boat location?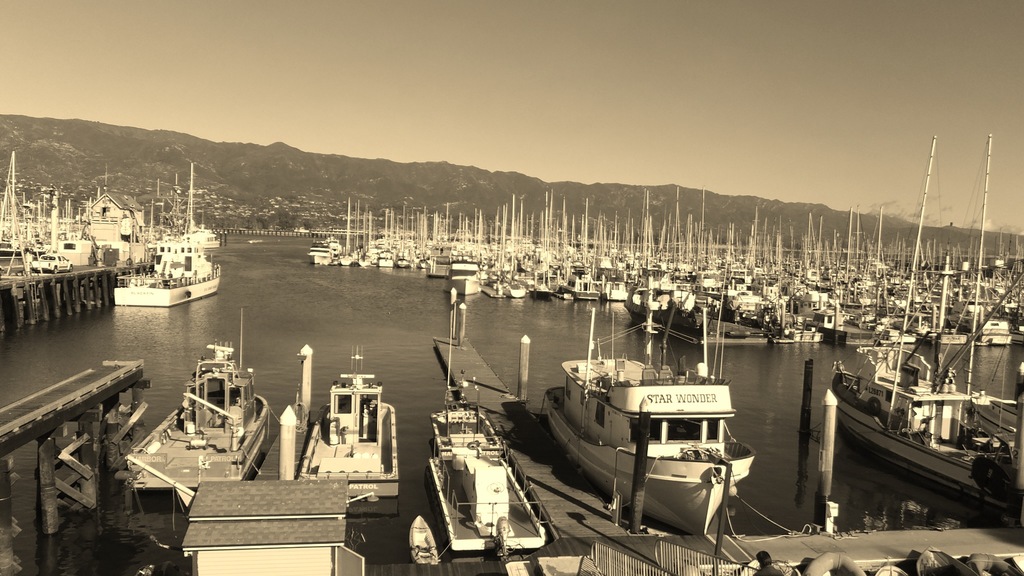
box(115, 170, 219, 312)
